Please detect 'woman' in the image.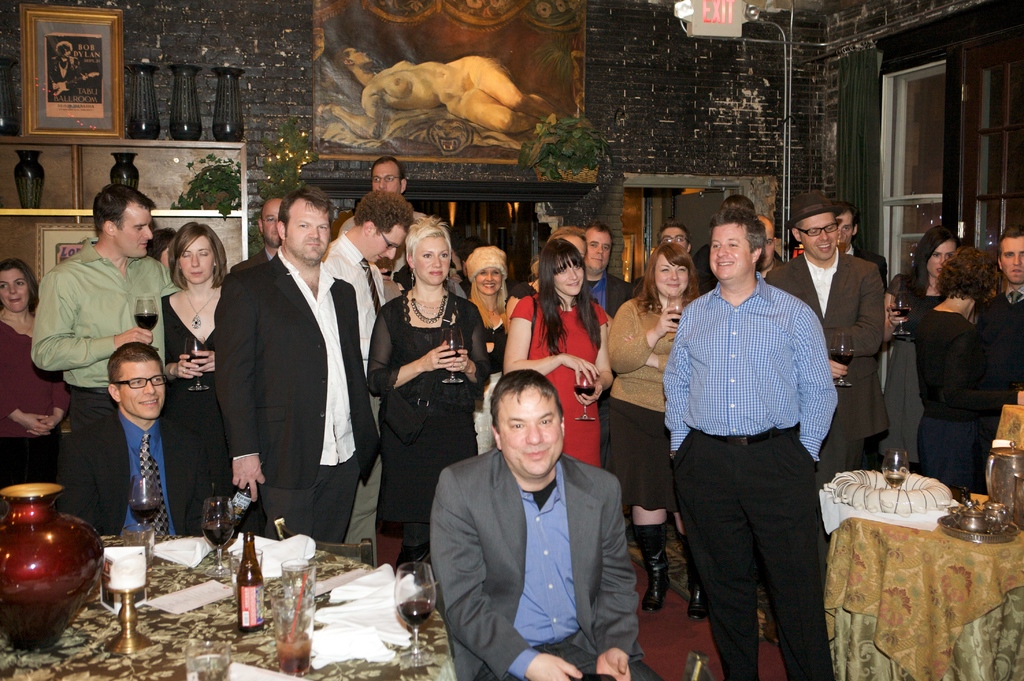
region(162, 220, 226, 544).
